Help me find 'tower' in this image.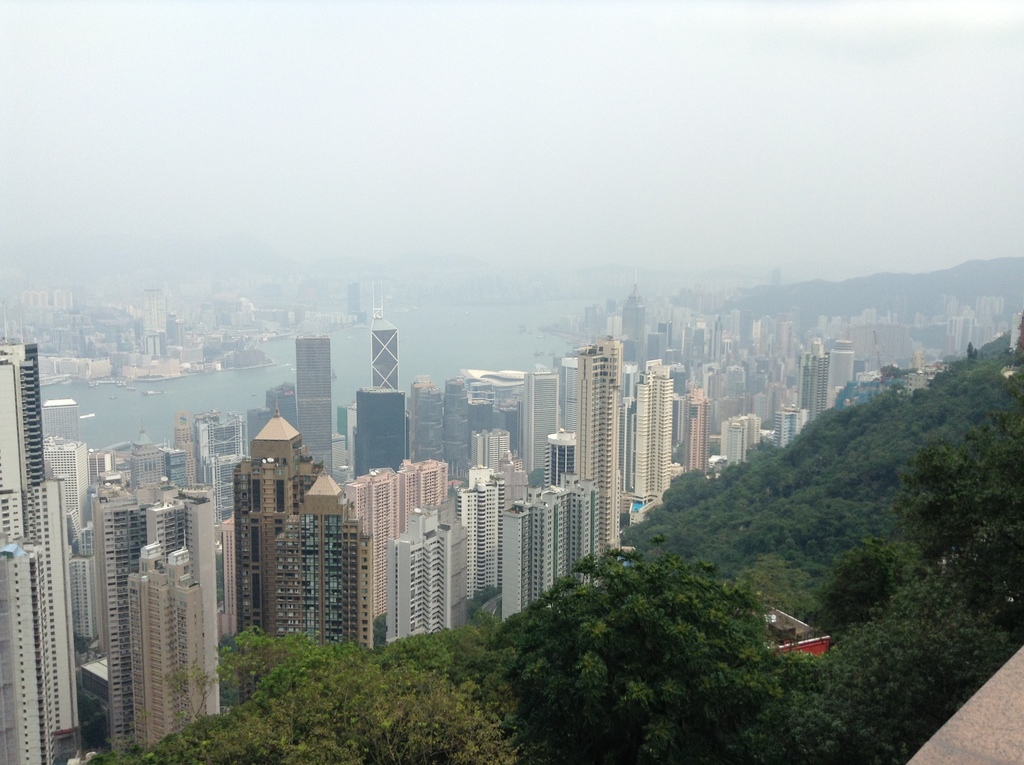
Found it: 0:319:63:764.
